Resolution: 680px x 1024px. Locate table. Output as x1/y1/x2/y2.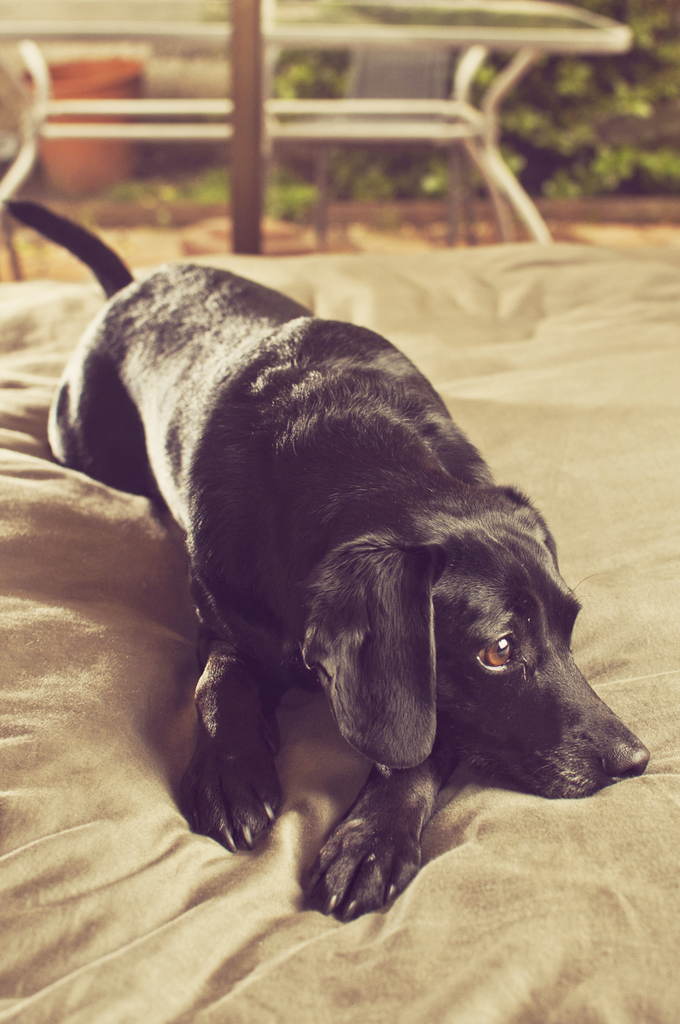
0/0/629/239.
